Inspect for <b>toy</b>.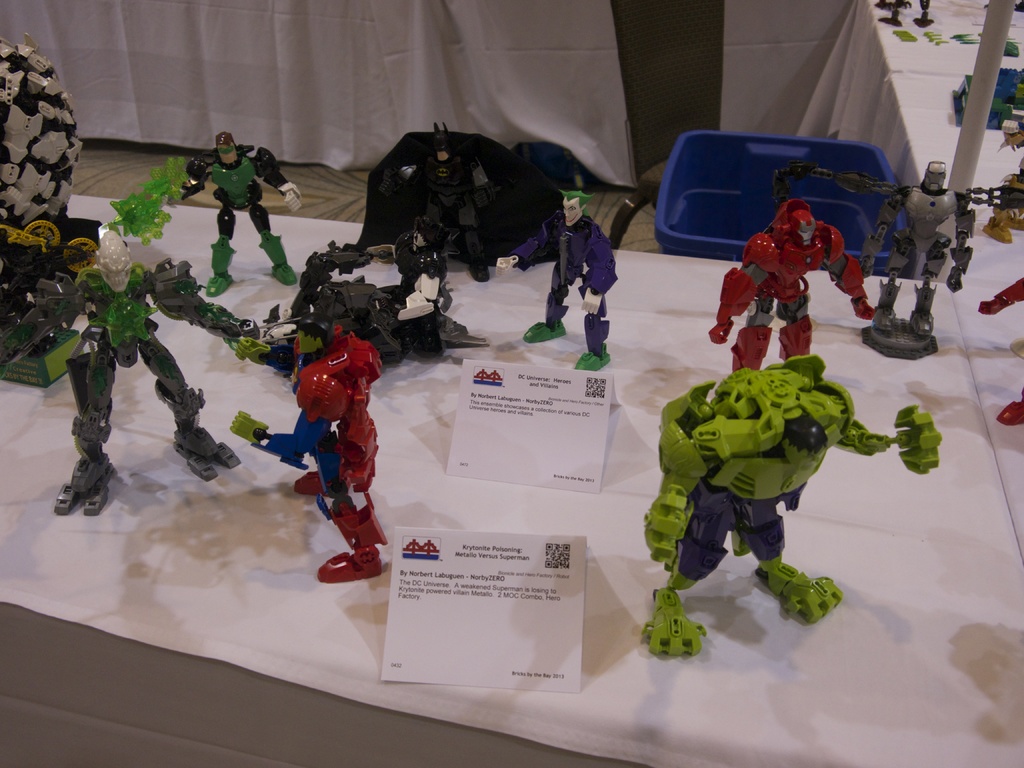
Inspection: x1=166, y1=135, x2=307, y2=292.
